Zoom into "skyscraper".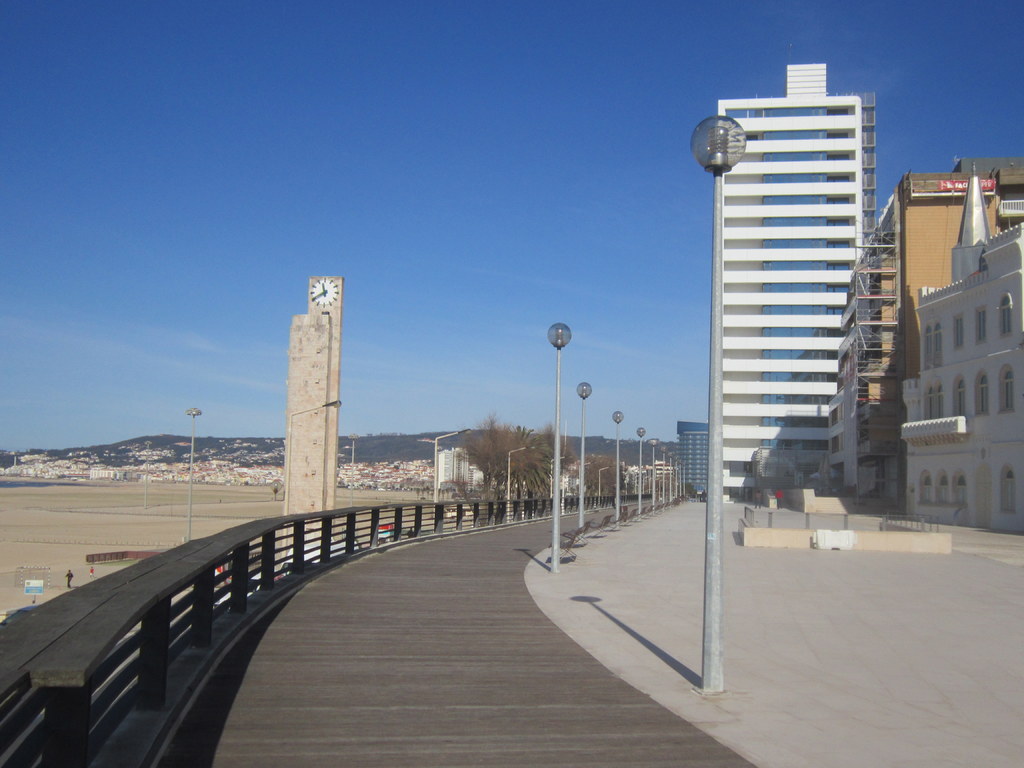
Zoom target: 817 158 1023 536.
